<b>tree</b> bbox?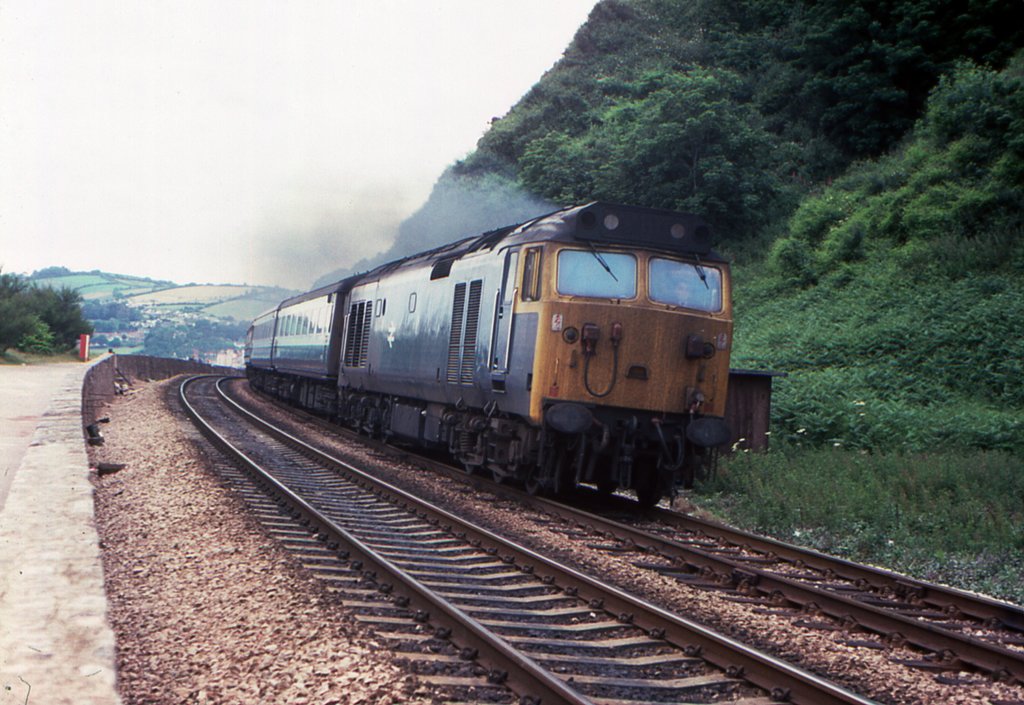
{"left": 11, "top": 257, "right": 82, "bottom": 353}
